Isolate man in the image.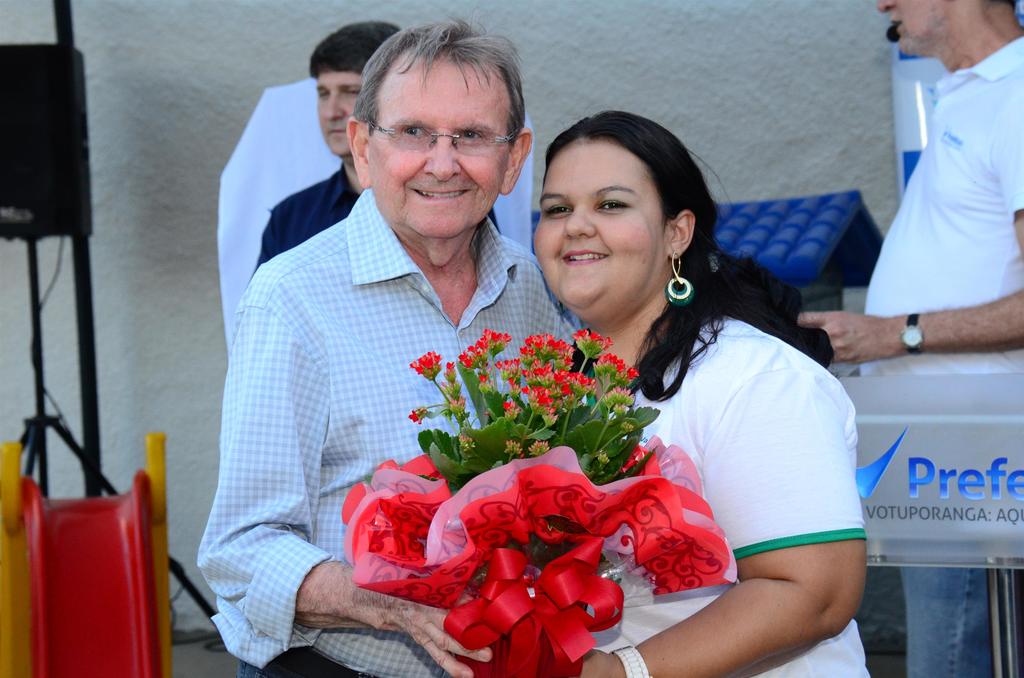
Isolated region: detection(796, 0, 1023, 677).
